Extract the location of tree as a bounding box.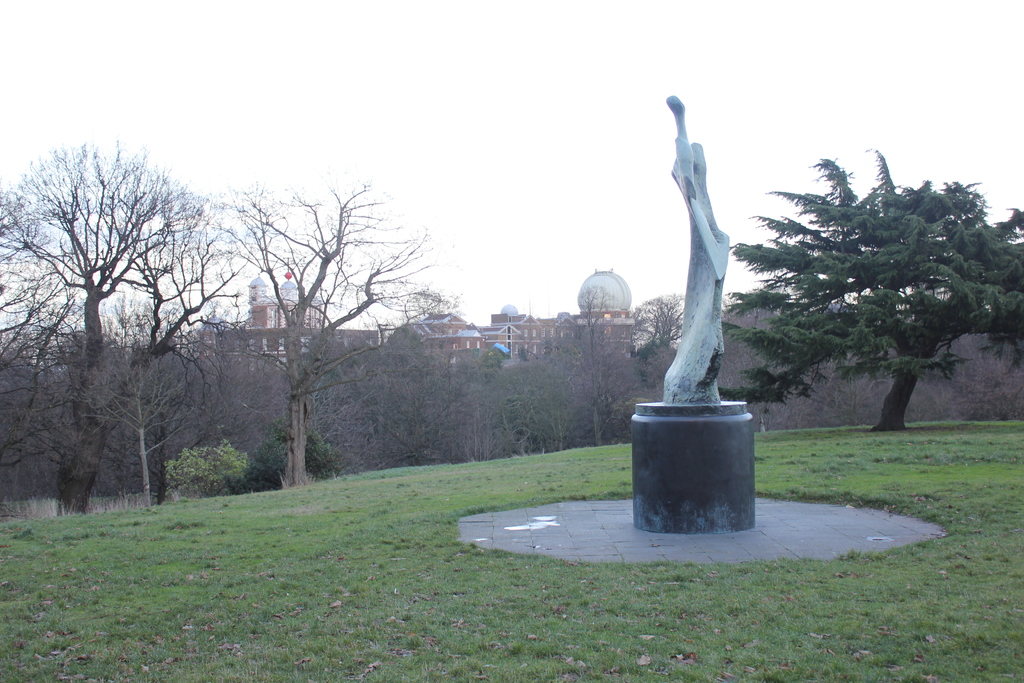
crop(29, 112, 252, 520).
